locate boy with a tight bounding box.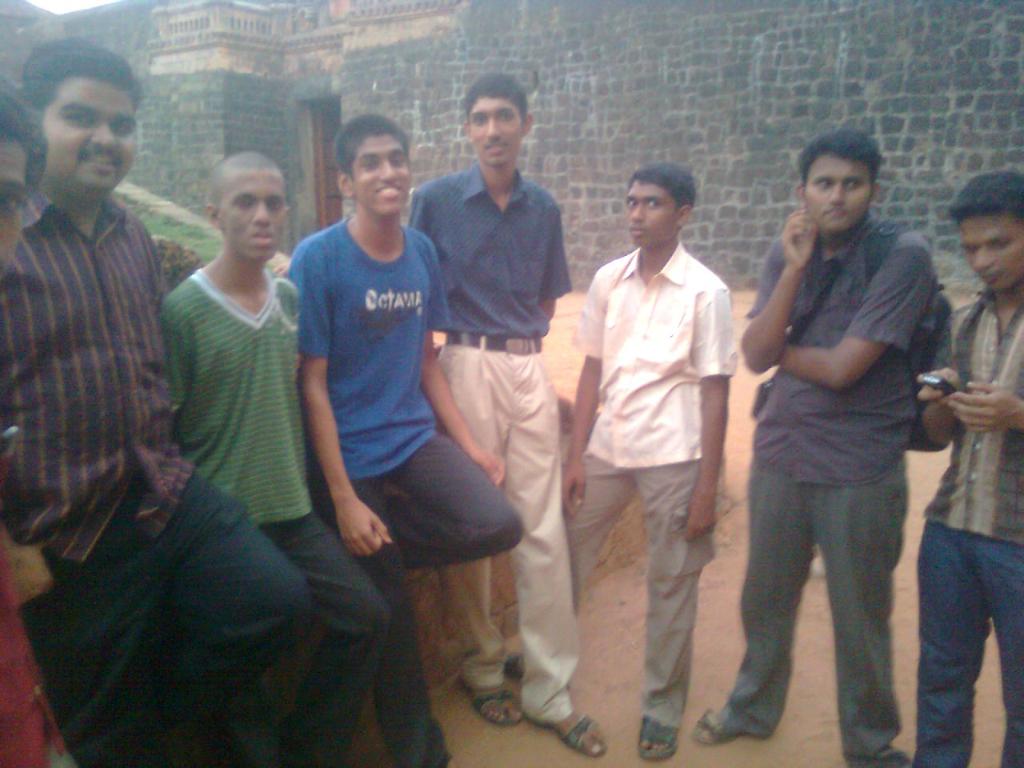
{"x1": 738, "y1": 126, "x2": 1023, "y2": 767}.
